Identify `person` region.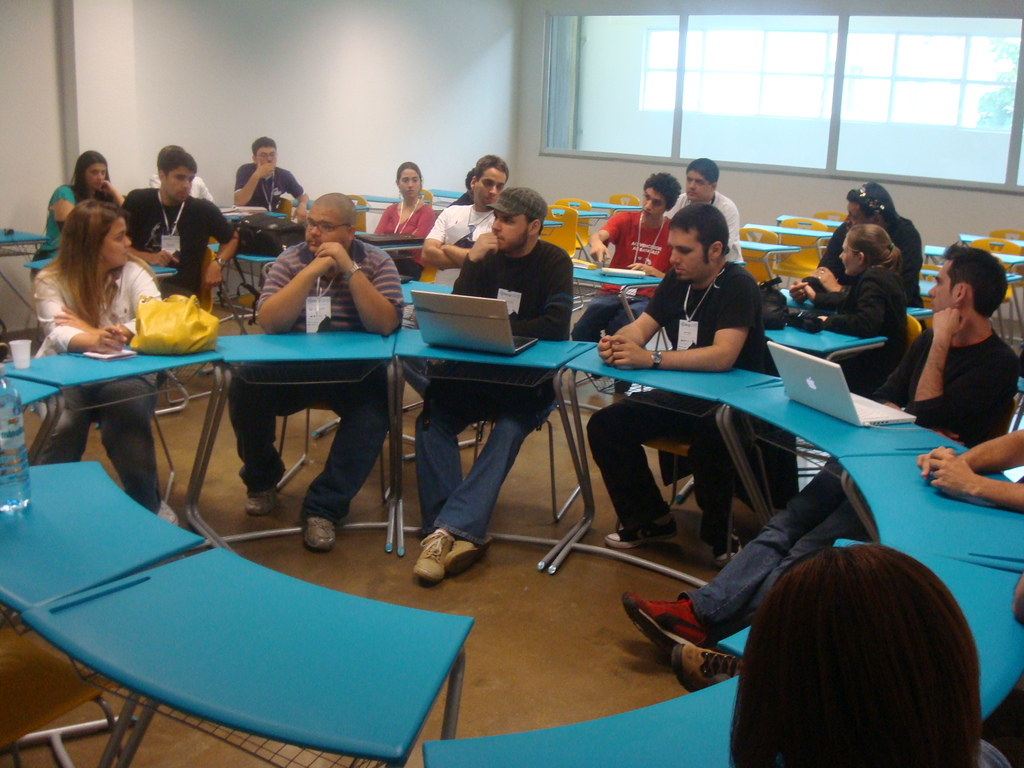
Region: {"x1": 224, "y1": 192, "x2": 403, "y2": 553}.
